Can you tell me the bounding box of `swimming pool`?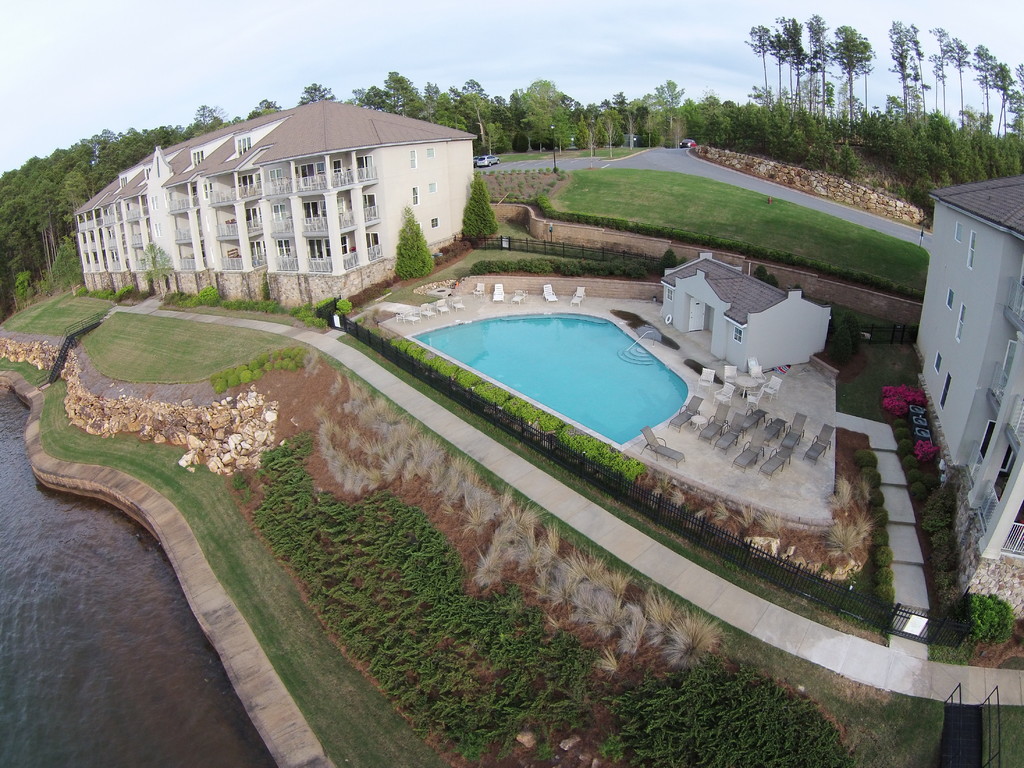
354 292 774 454.
